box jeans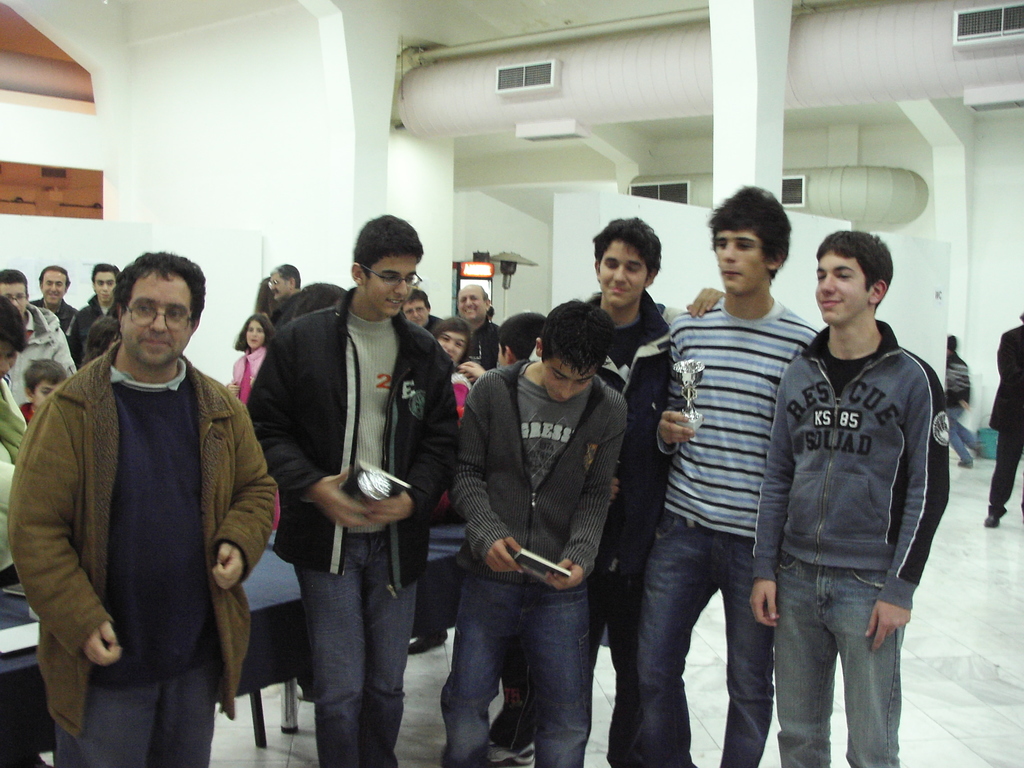
region(760, 538, 918, 764)
